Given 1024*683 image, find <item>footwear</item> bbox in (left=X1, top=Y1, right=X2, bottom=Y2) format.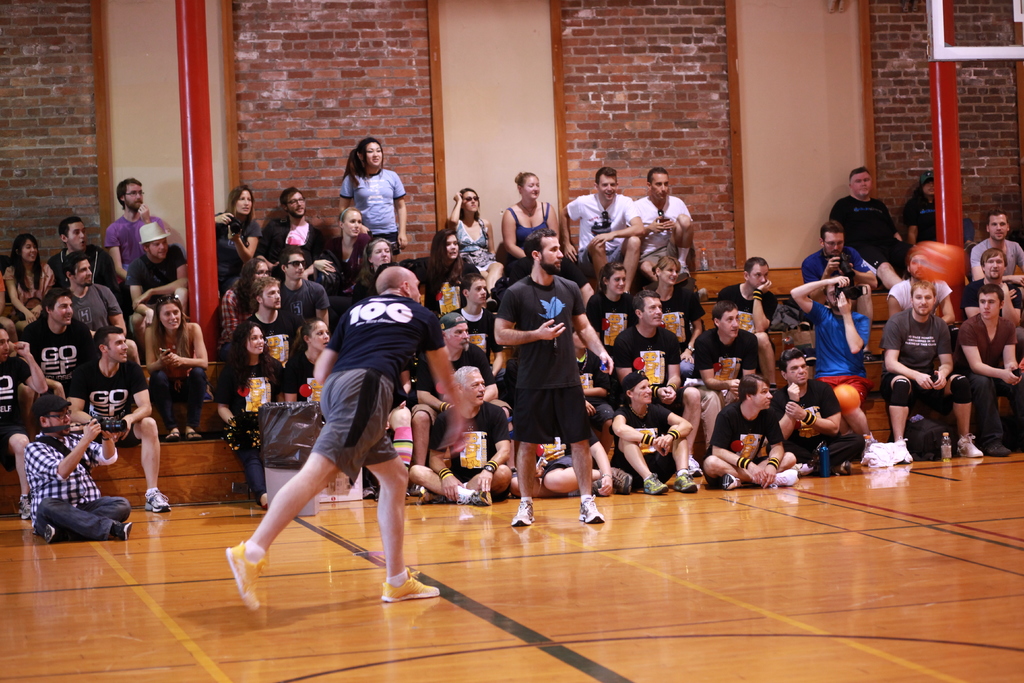
(left=715, top=471, right=740, bottom=490).
